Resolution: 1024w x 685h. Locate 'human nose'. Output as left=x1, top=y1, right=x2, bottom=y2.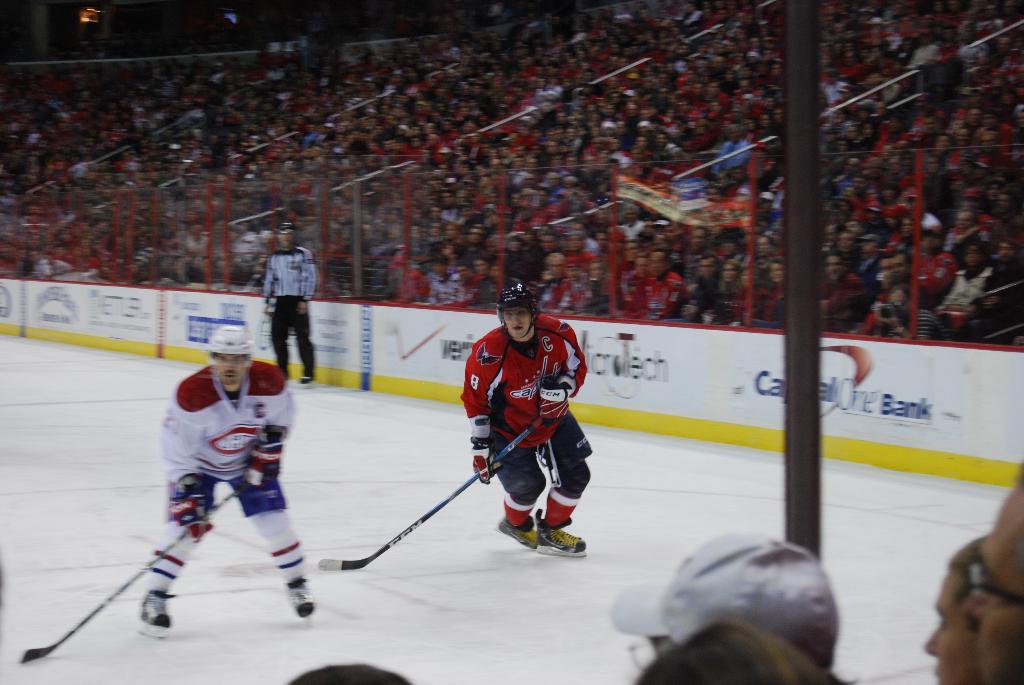
left=224, top=358, right=230, bottom=370.
